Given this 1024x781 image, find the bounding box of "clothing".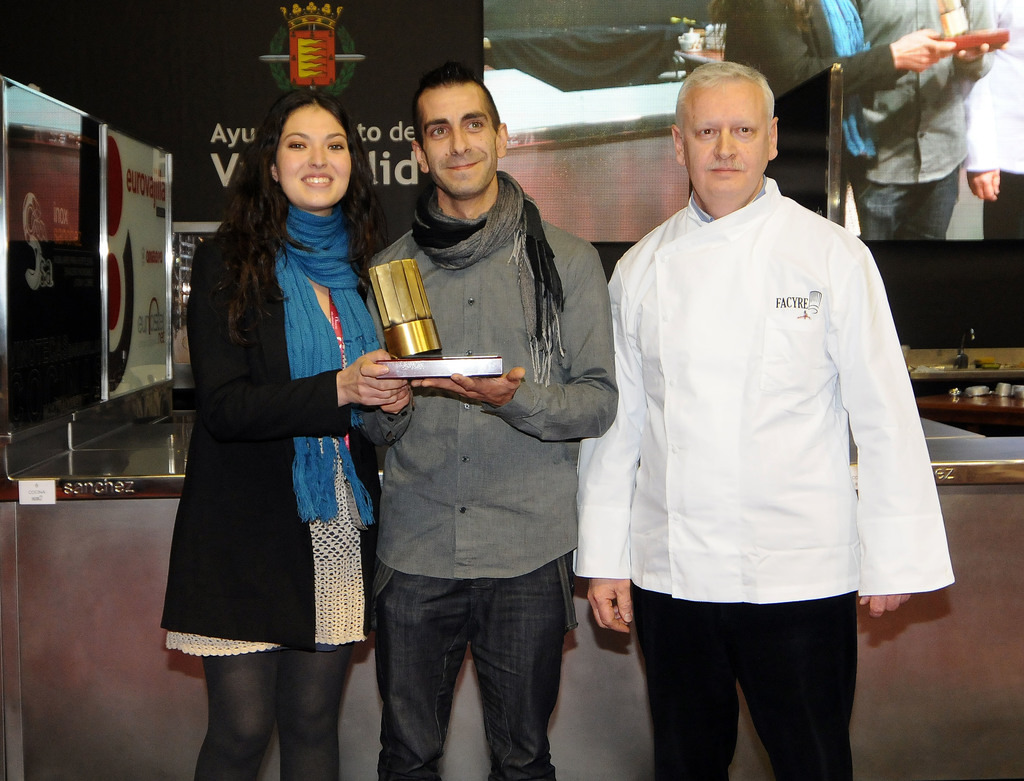
rect(373, 204, 618, 780).
